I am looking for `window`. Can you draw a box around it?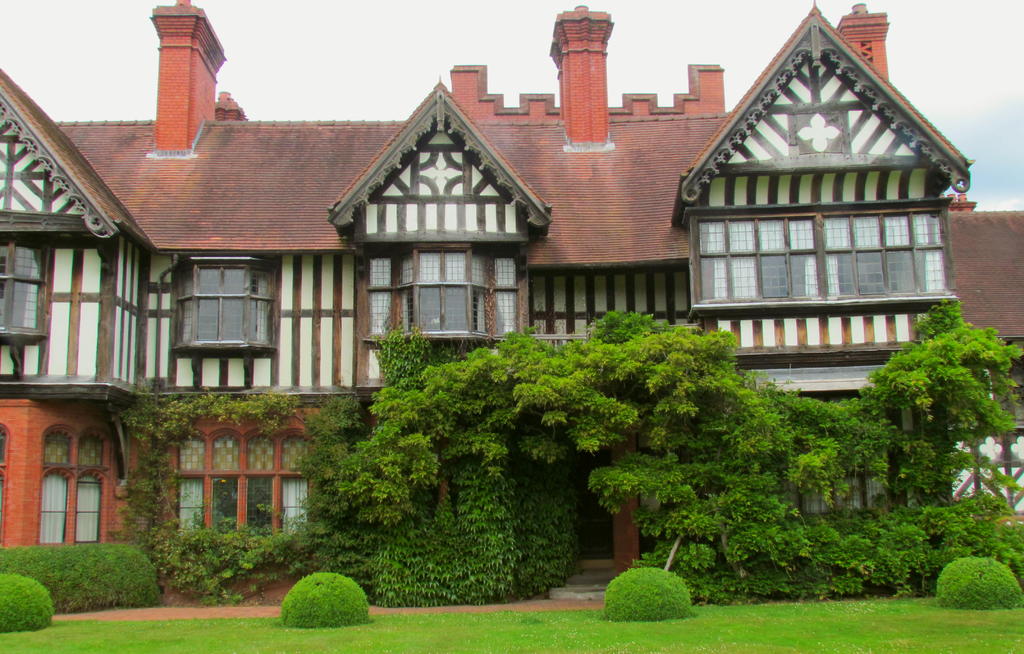
Sure, the bounding box is 172/431/316/536.
